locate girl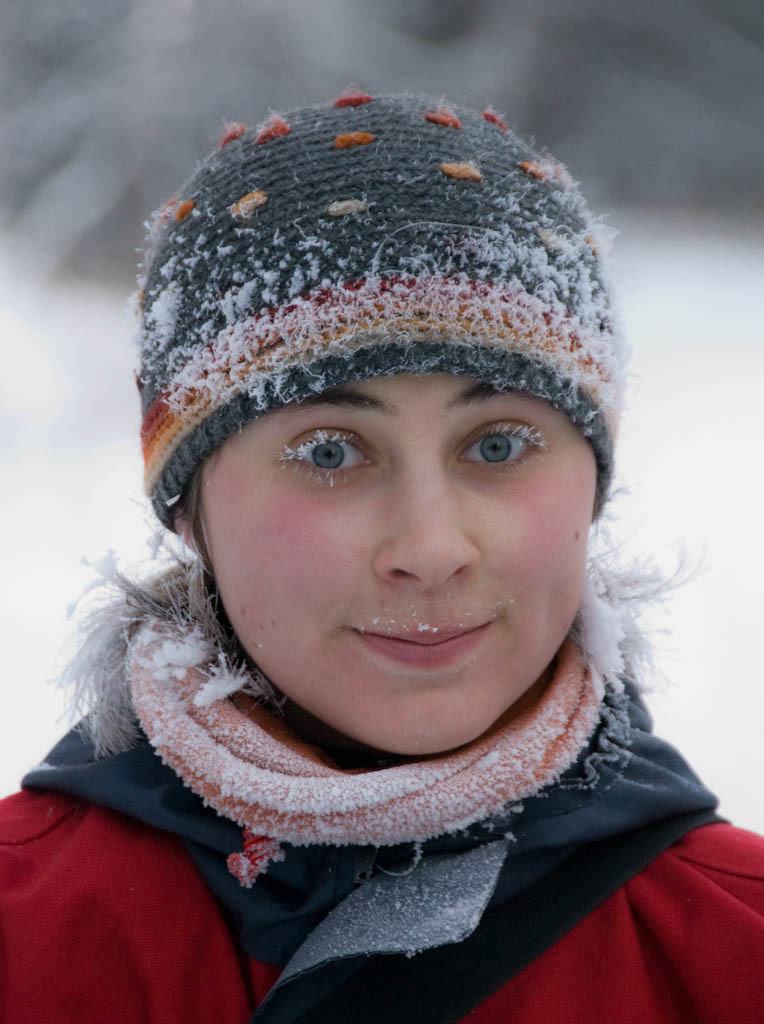
(0,94,763,1023)
